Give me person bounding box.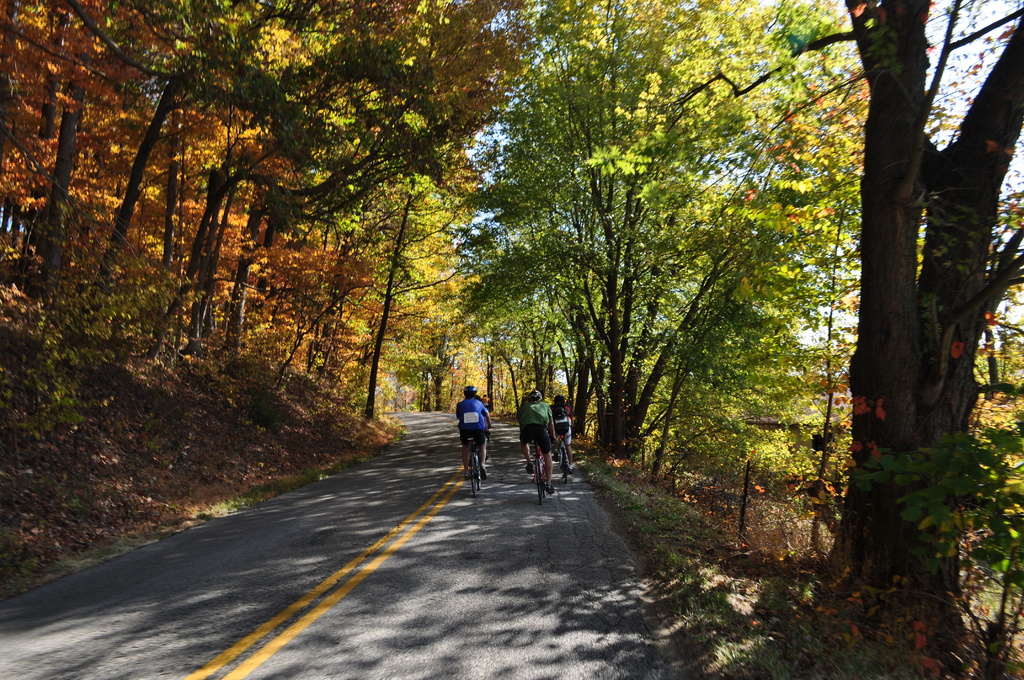
box(516, 390, 559, 495).
